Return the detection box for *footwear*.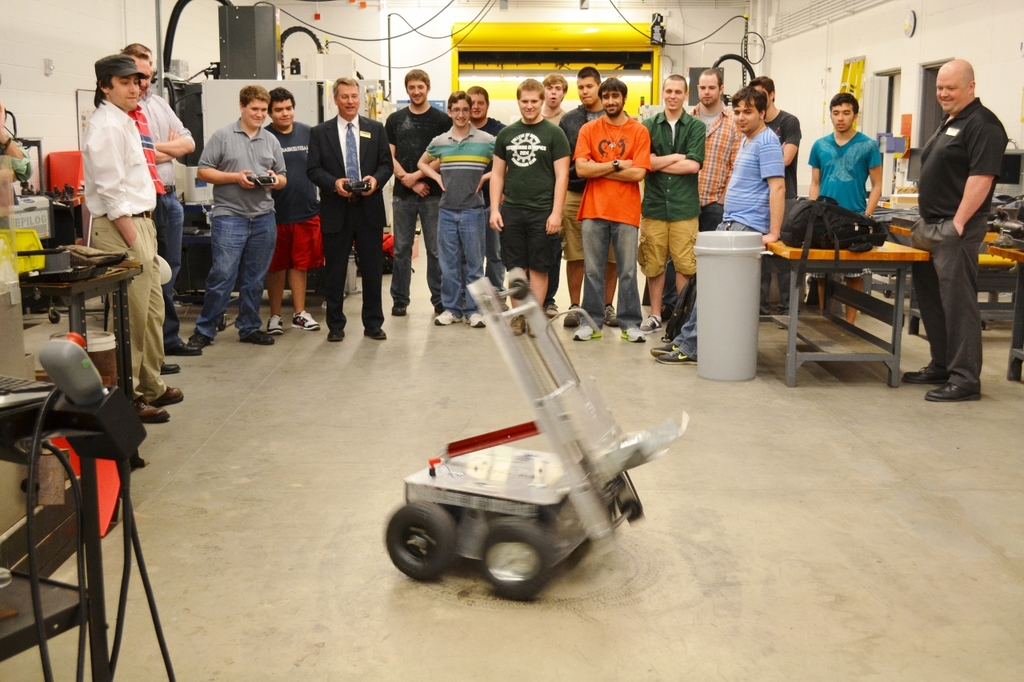
bbox=(194, 329, 213, 344).
